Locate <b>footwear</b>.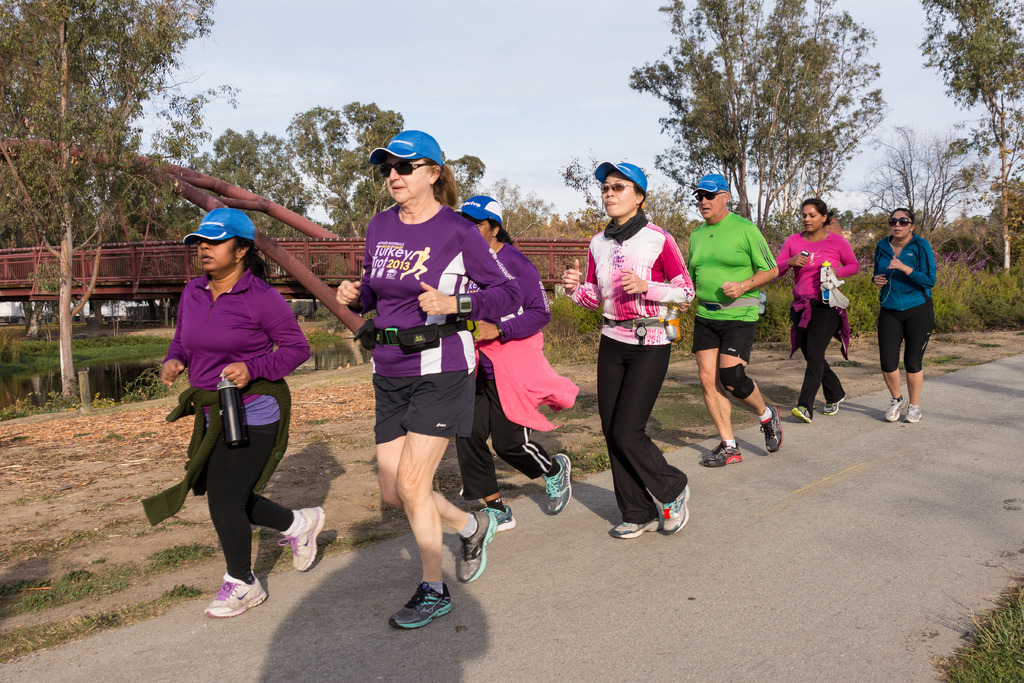
Bounding box: crop(277, 506, 326, 570).
